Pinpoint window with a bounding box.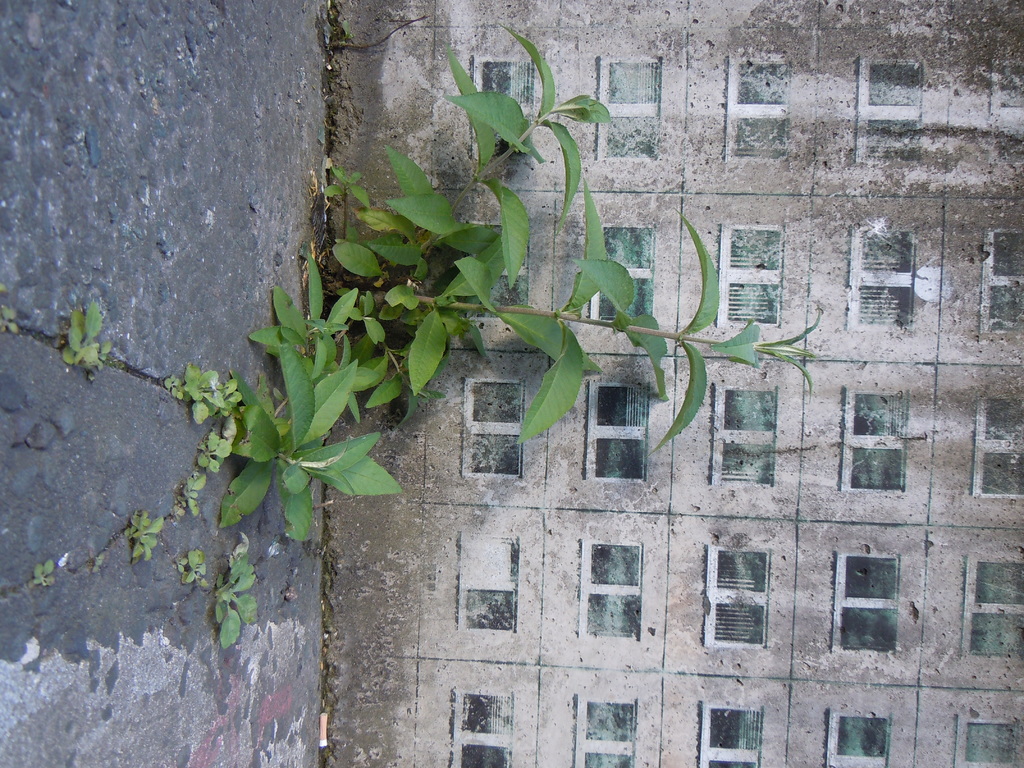
bbox=[714, 225, 786, 326].
